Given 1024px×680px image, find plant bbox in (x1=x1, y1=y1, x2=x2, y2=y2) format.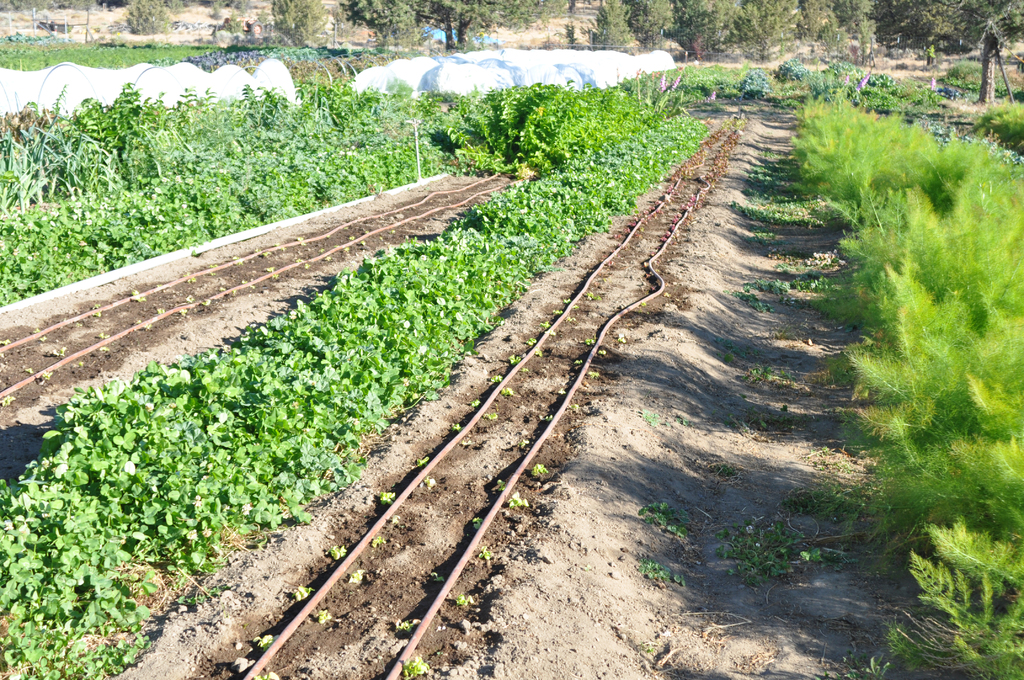
(x1=712, y1=513, x2=822, y2=593).
